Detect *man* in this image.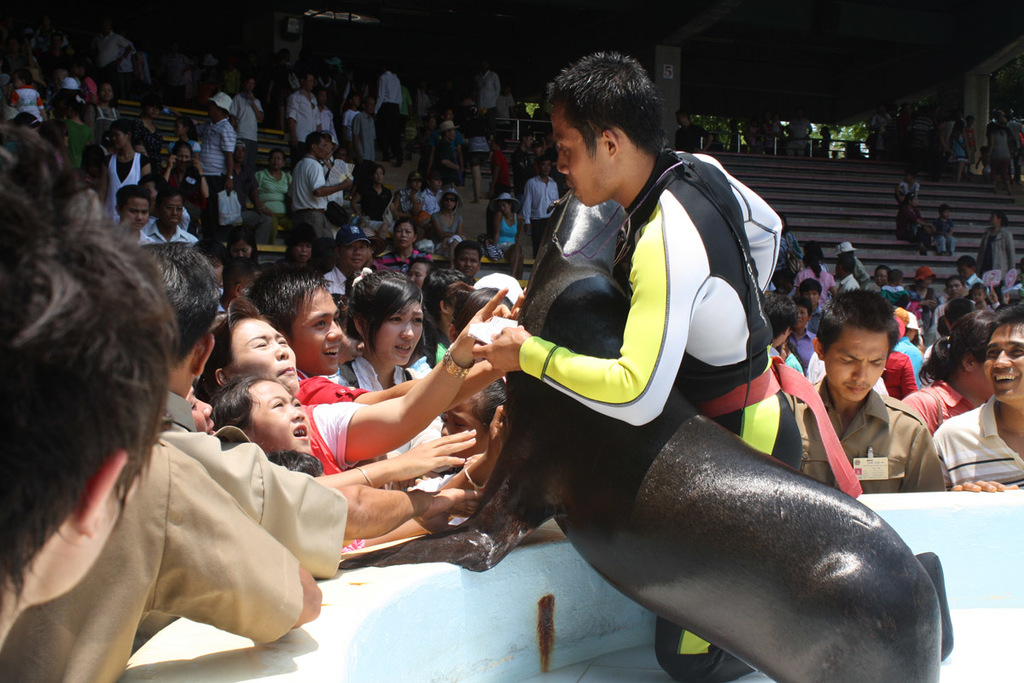
Detection: <region>524, 159, 562, 260</region>.
